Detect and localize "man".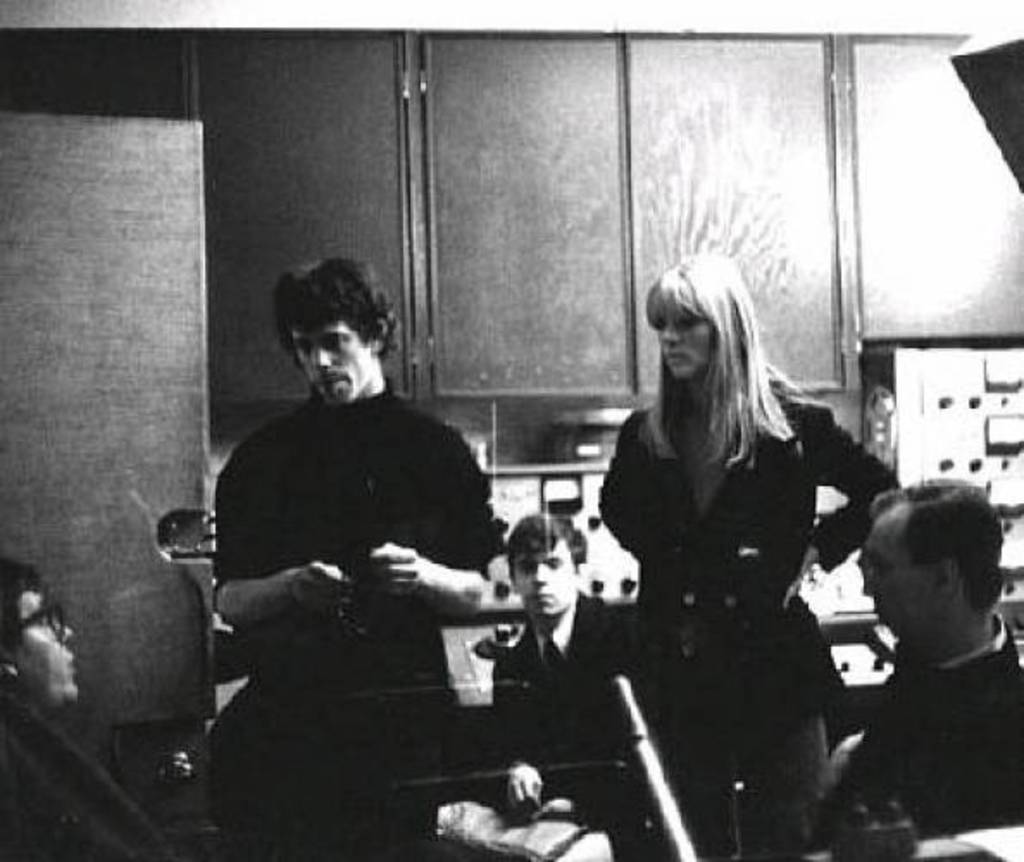
Localized at [left=491, top=507, right=645, bottom=853].
